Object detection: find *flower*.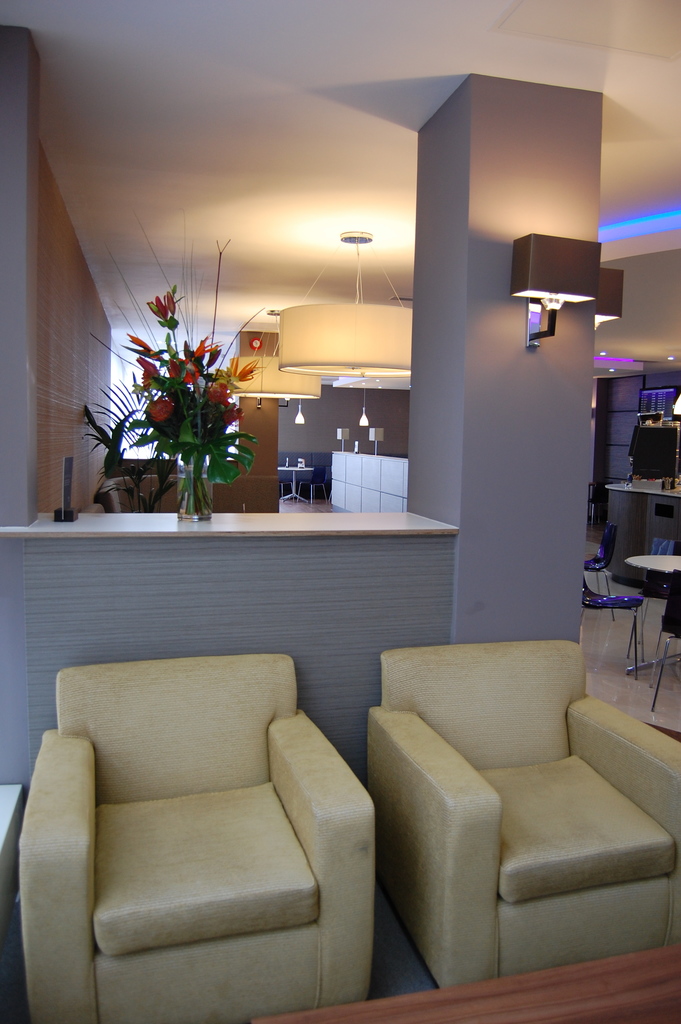
{"left": 147, "top": 291, "right": 181, "bottom": 323}.
